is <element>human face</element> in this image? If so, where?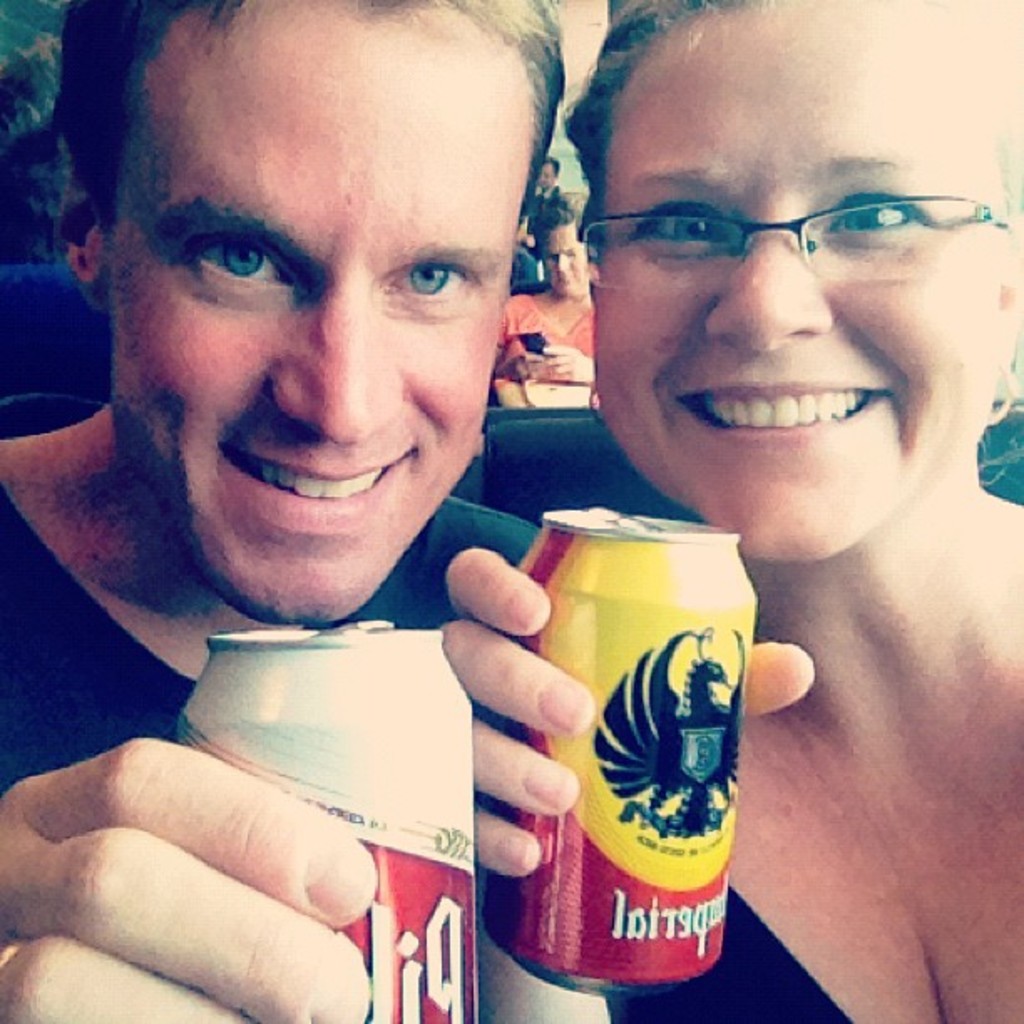
Yes, at (592,3,1006,562).
